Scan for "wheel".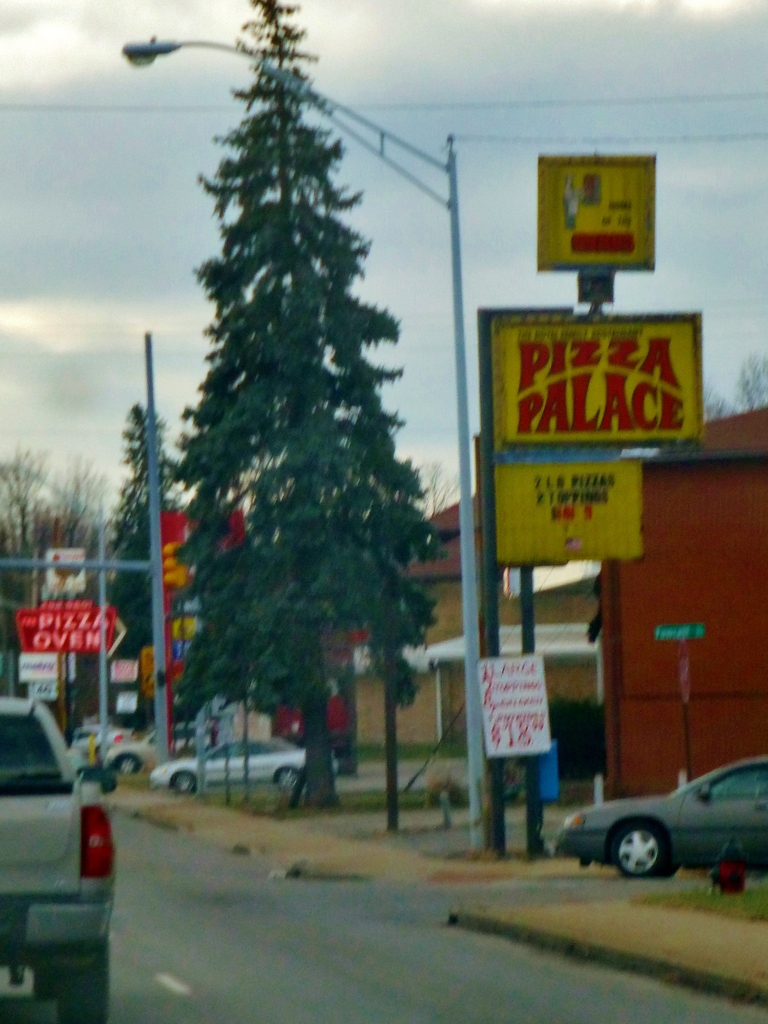
Scan result: (left=50, top=946, right=111, bottom=1023).
